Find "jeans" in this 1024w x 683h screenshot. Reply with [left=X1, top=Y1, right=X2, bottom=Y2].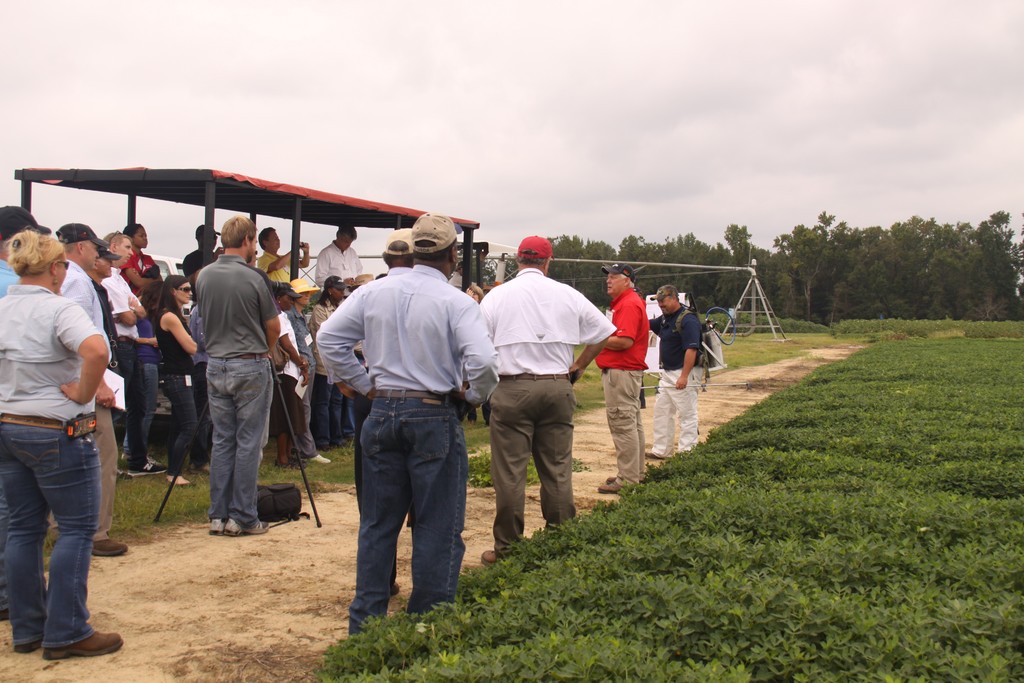
[left=159, top=372, right=198, bottom=476].
